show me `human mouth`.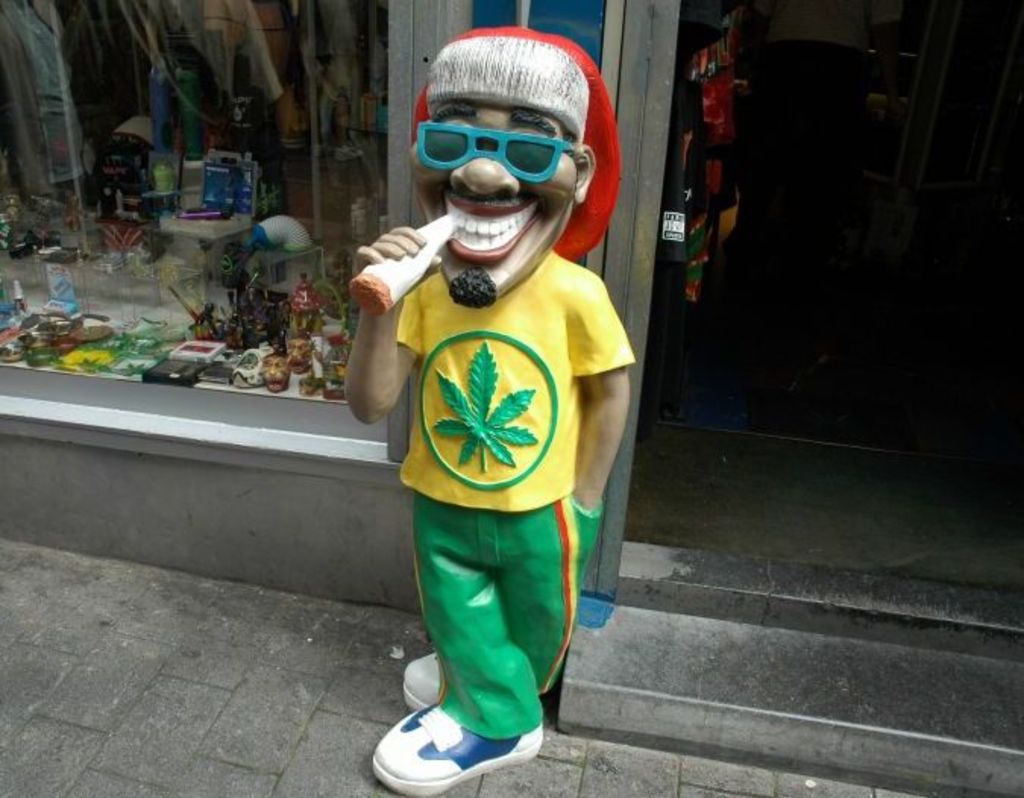
`human mouth` is here: x1=438, y1=190, x2=549, y2=265.
